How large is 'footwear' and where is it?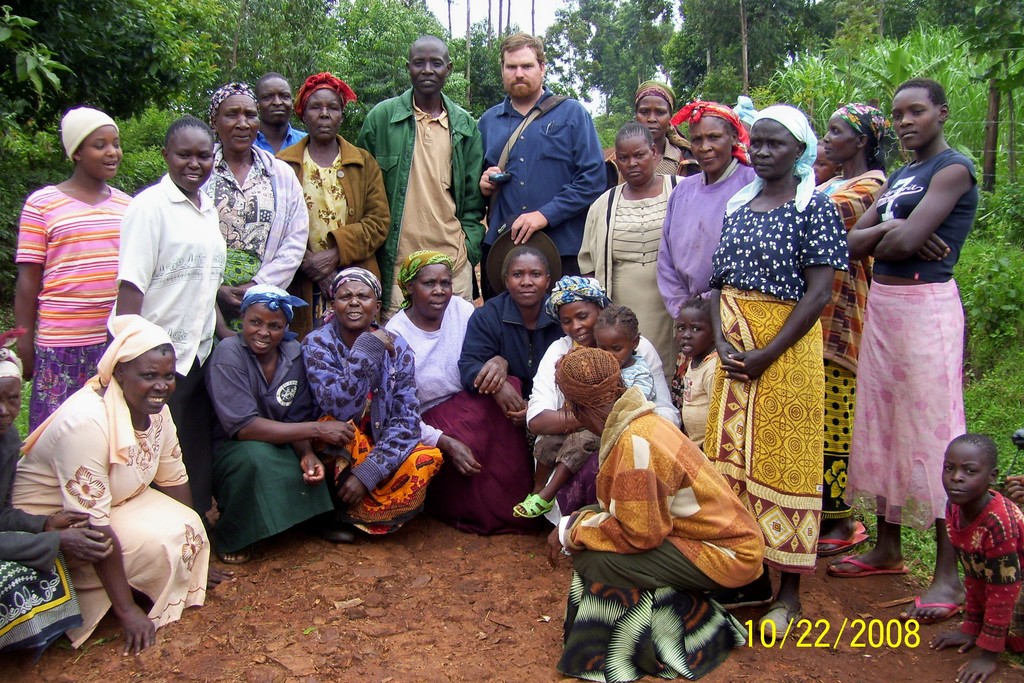
Bounding box: [330,519,354,544].
